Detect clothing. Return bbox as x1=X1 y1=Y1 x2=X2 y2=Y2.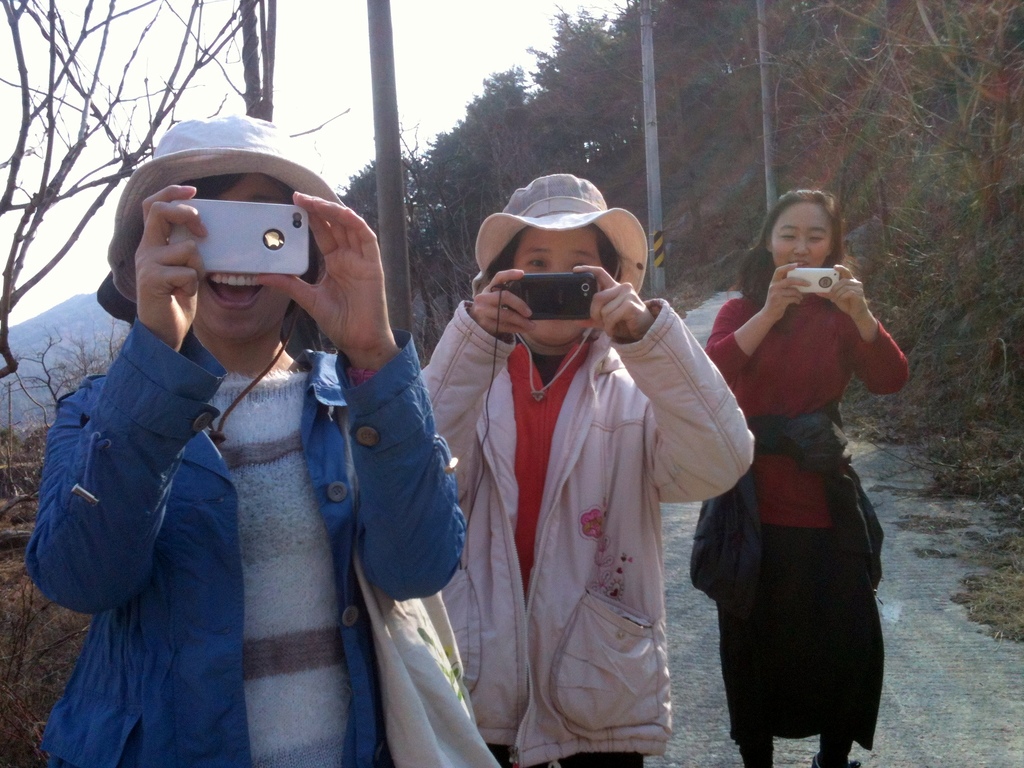
x1=689 y1=294 x2=909 y2=767.
